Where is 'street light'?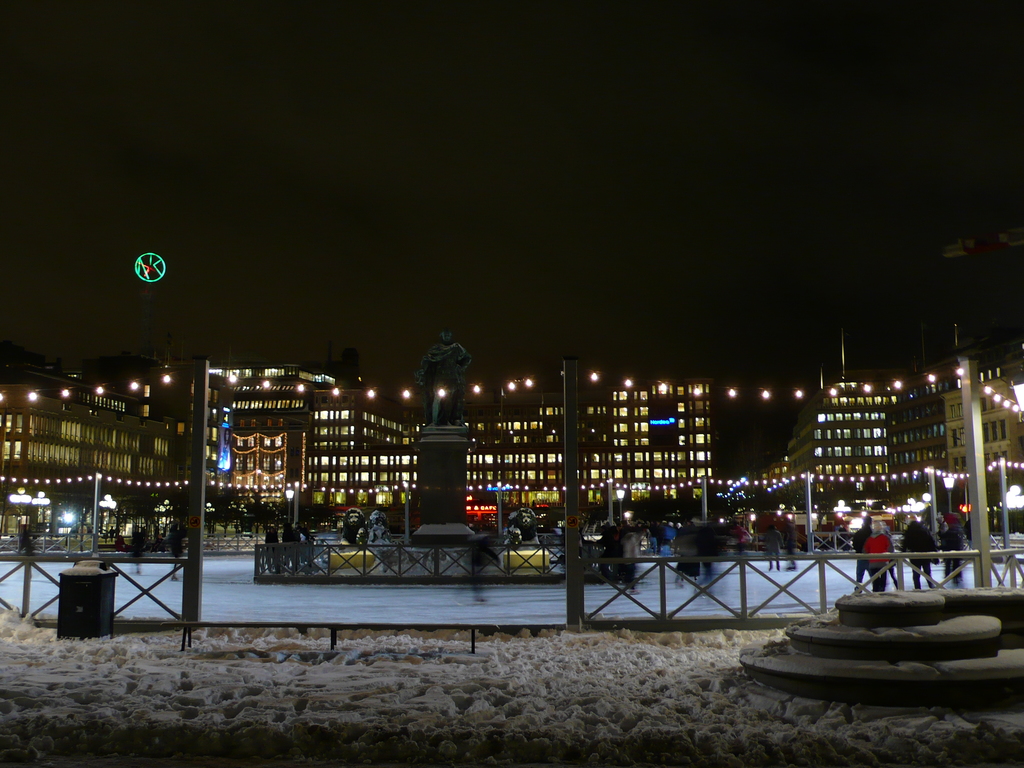
bbox=[997, 484, 1023, 509].
